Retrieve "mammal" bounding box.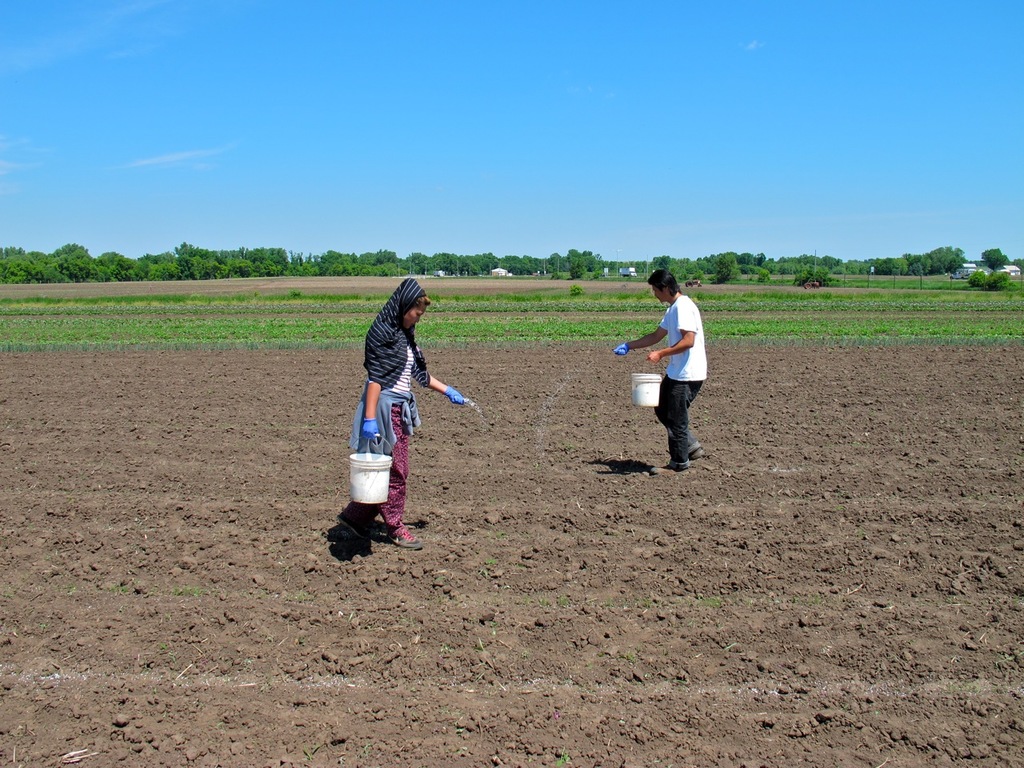
Bounding box: (640,289,712,473).
